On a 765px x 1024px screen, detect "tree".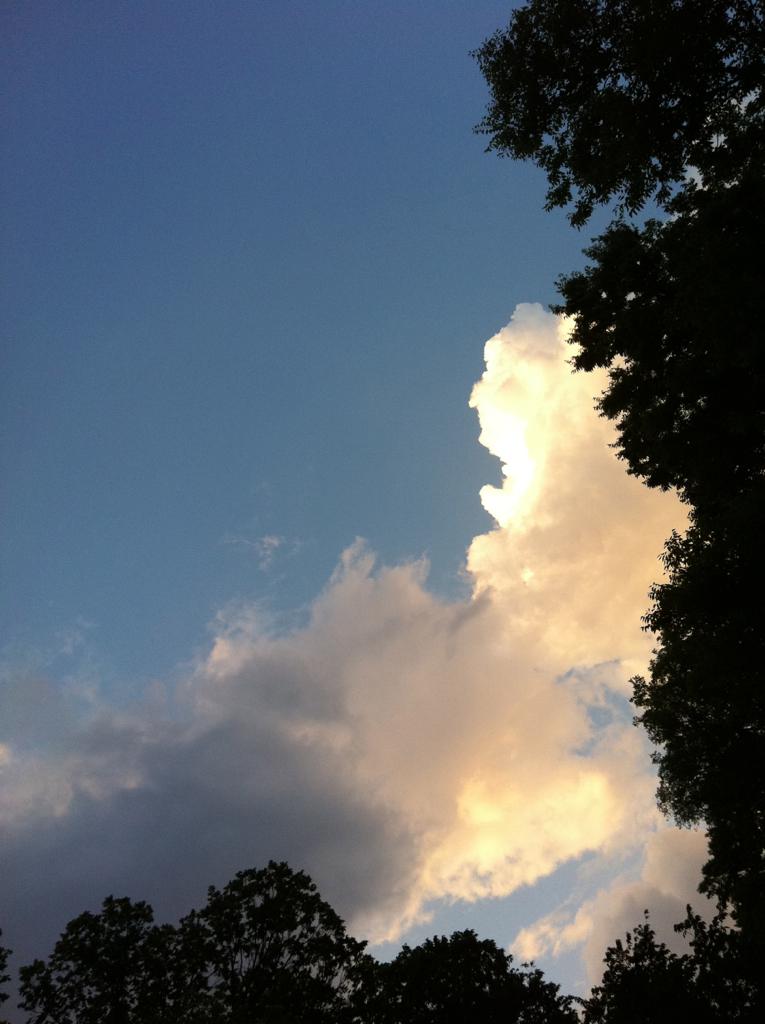
{"left": 8, "top": 857, "right": 577, "bottom": 1023}.
